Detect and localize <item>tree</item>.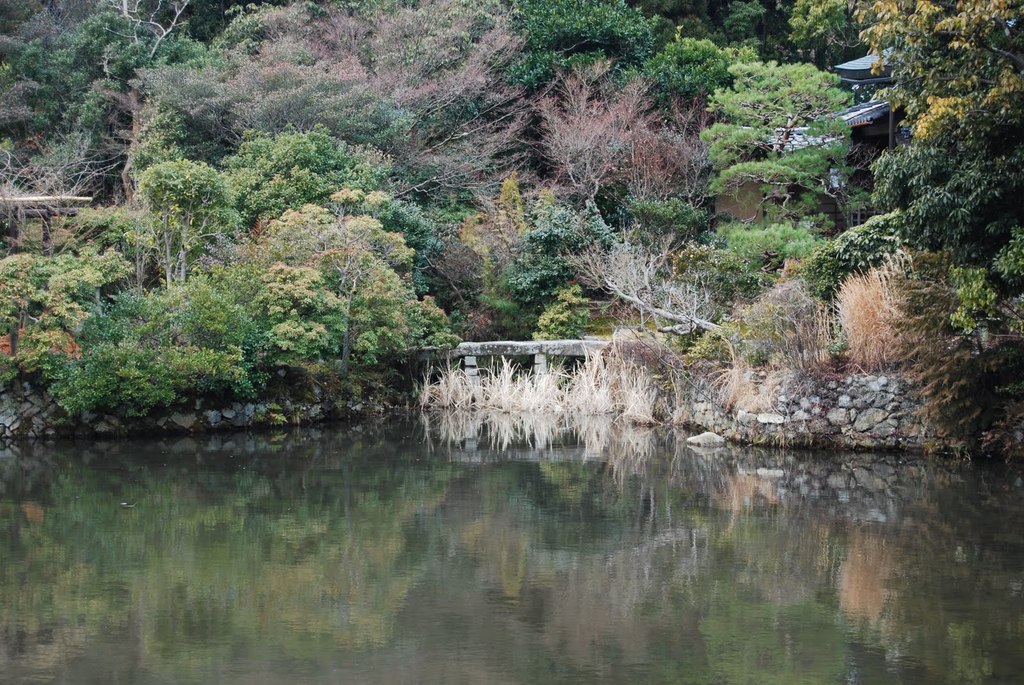
Localized at box(478, 184, 638, 341).
